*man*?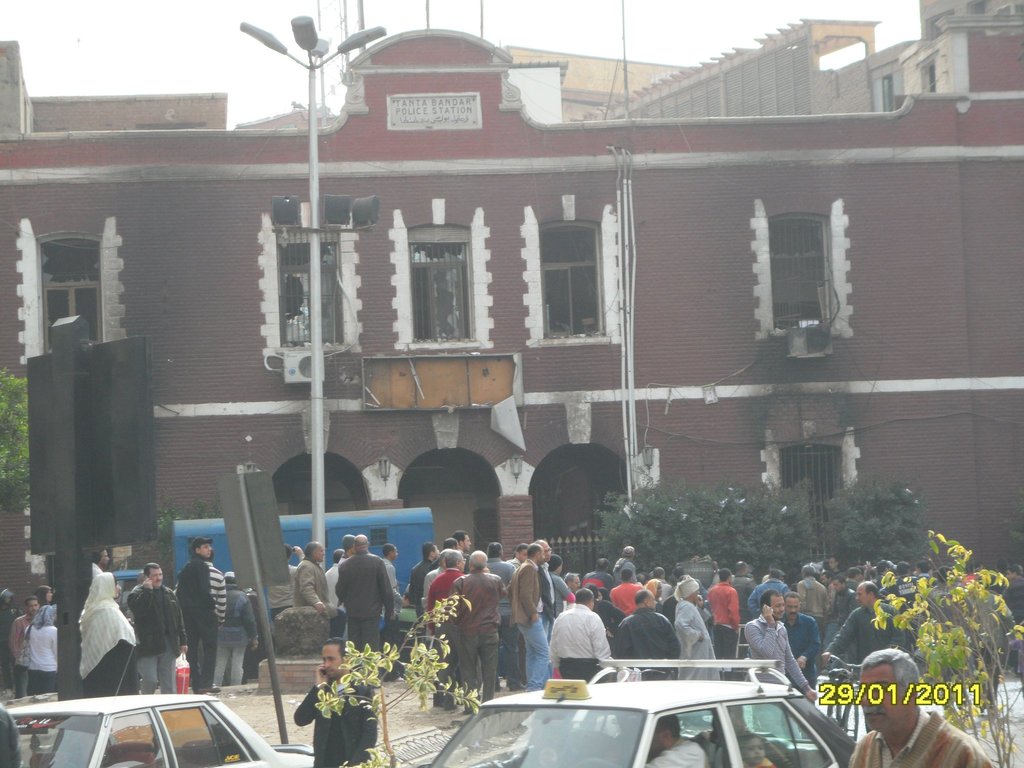
x1=292, y1=540, x2=333, y2=616
